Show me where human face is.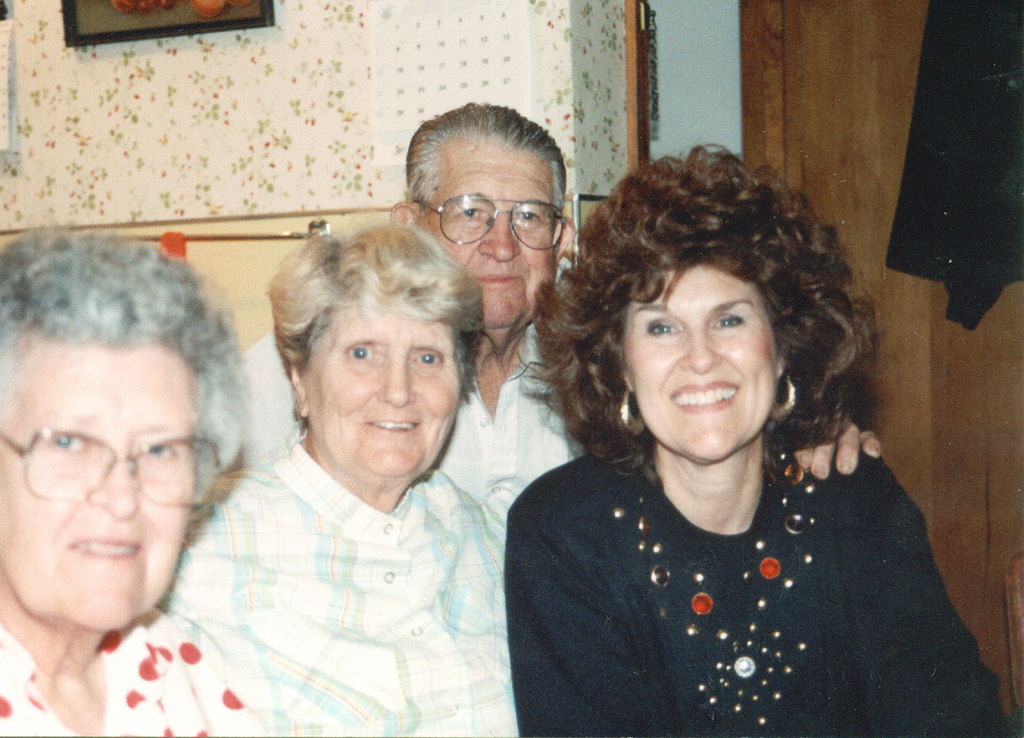
human face is at <bbox>624, 266, 780, 466</bbox>.
